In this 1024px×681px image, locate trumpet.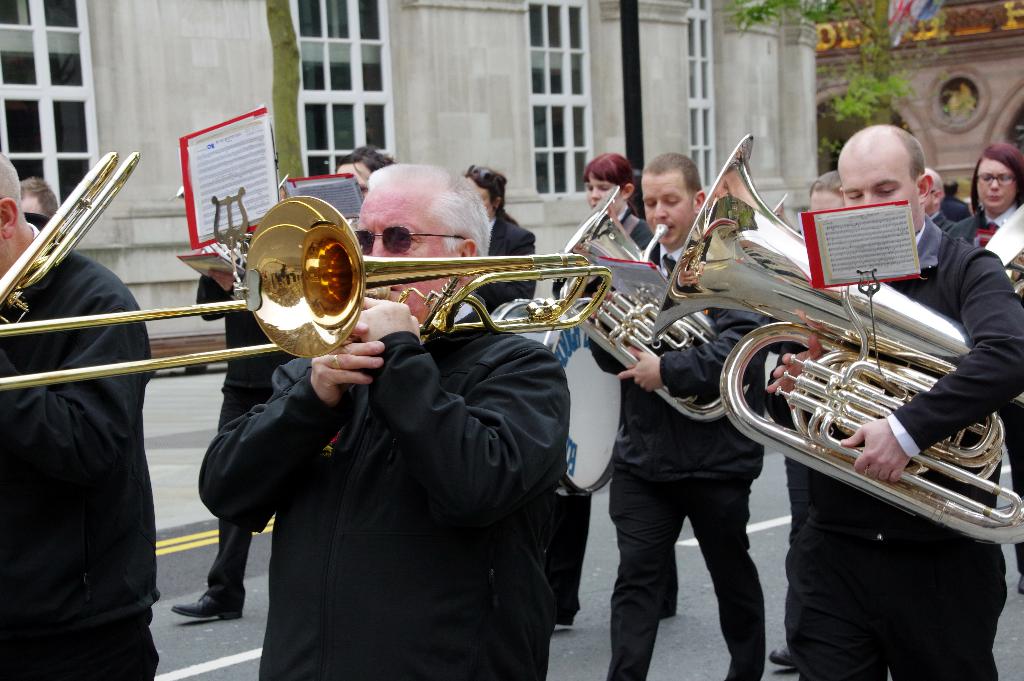
Bounding box: bbox(551, 185, 753, 427).
